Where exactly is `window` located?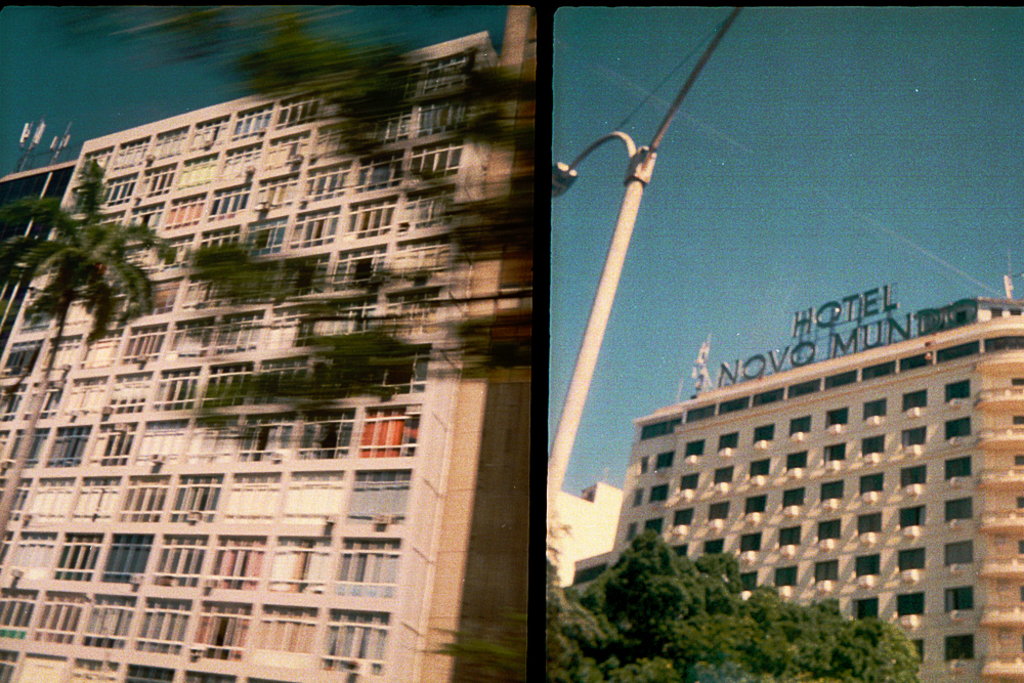
Its bounding box is bbox(793, 415, 806, 437).
